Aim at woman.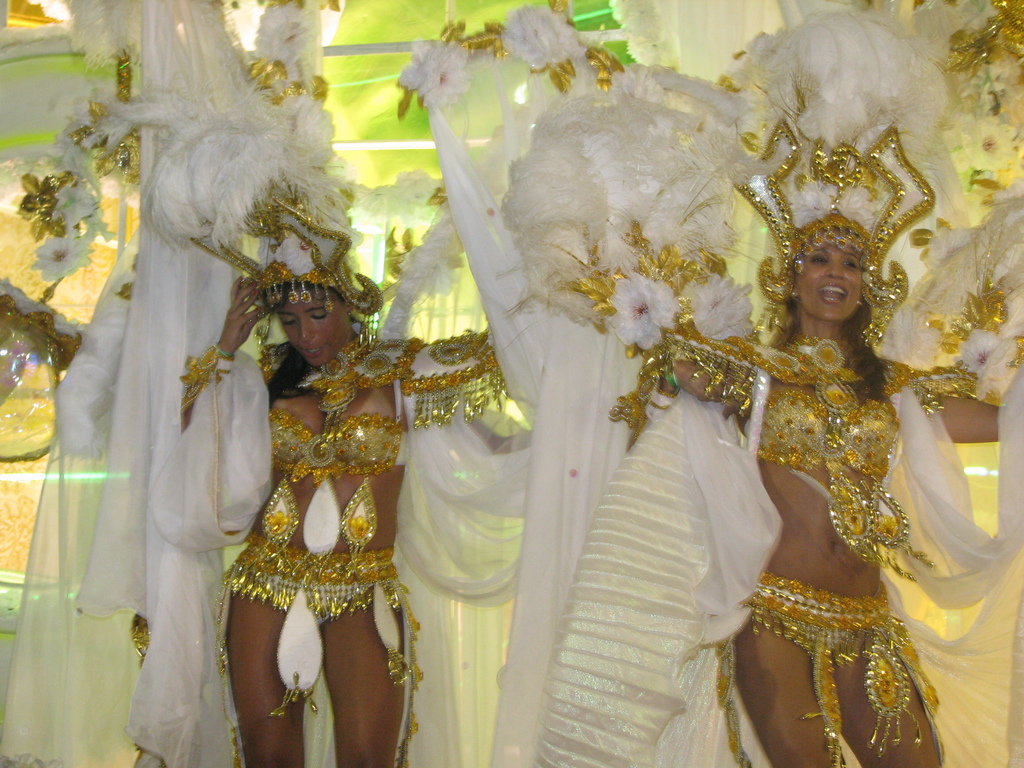
Aimed at <region>565, 115, 1023, 767</region>.
